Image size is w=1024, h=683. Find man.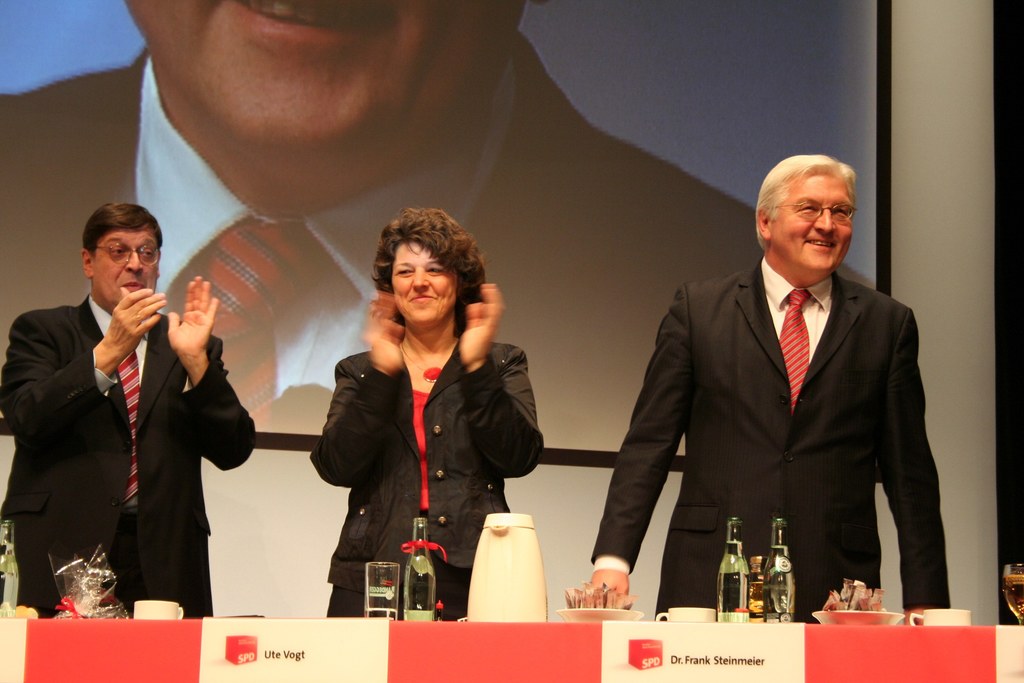
0 0 874 450.
